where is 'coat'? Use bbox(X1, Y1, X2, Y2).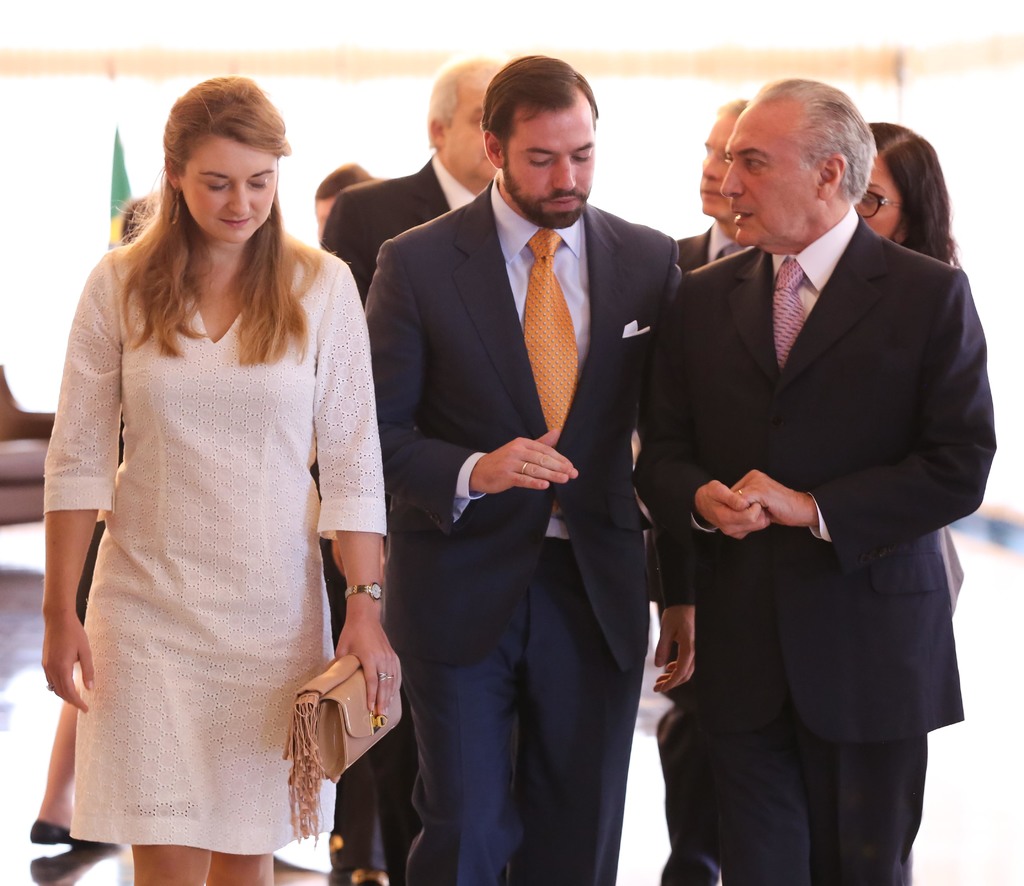
bbox(645, 211, 1004, 727).
